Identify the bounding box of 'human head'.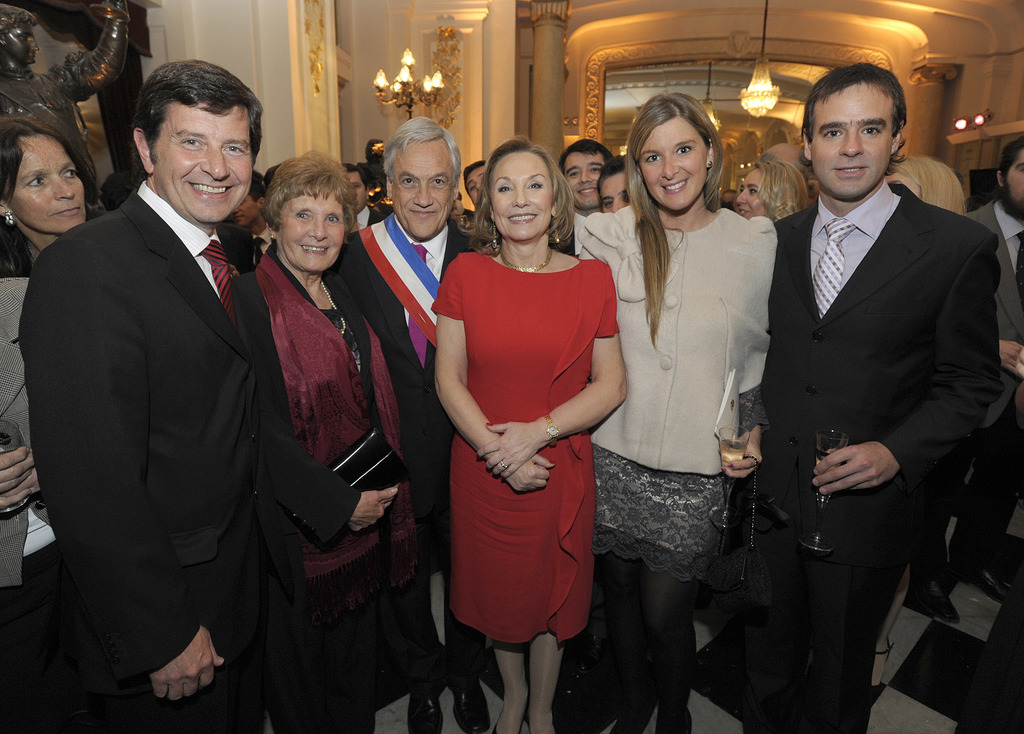
region(737, 162, 813, 223).
